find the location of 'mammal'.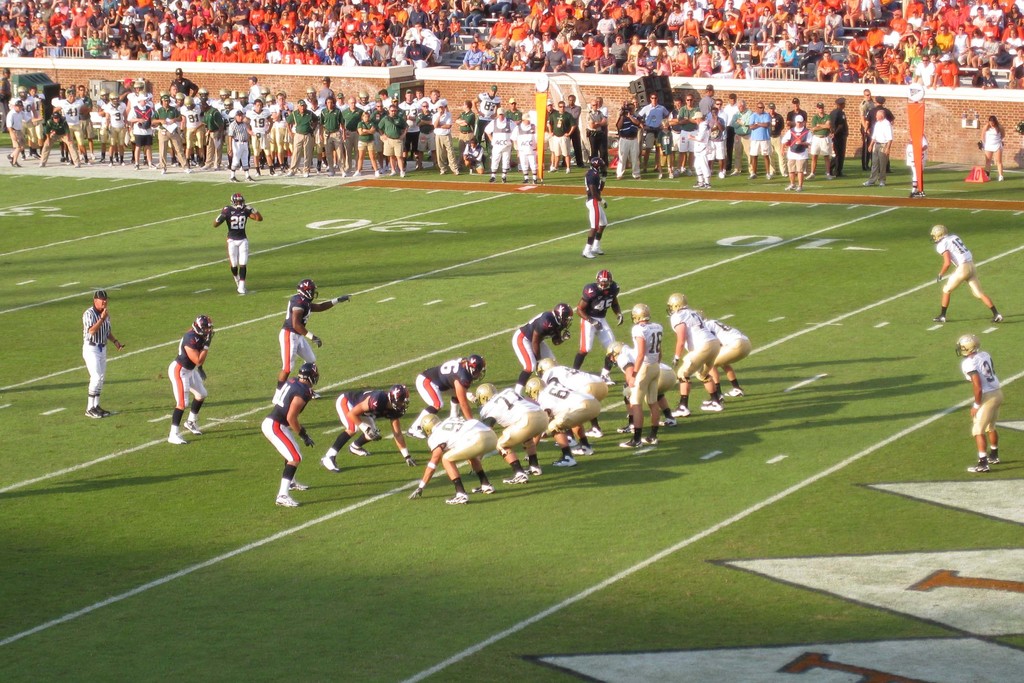
Location: bbox(547, 358, 606, 448).
